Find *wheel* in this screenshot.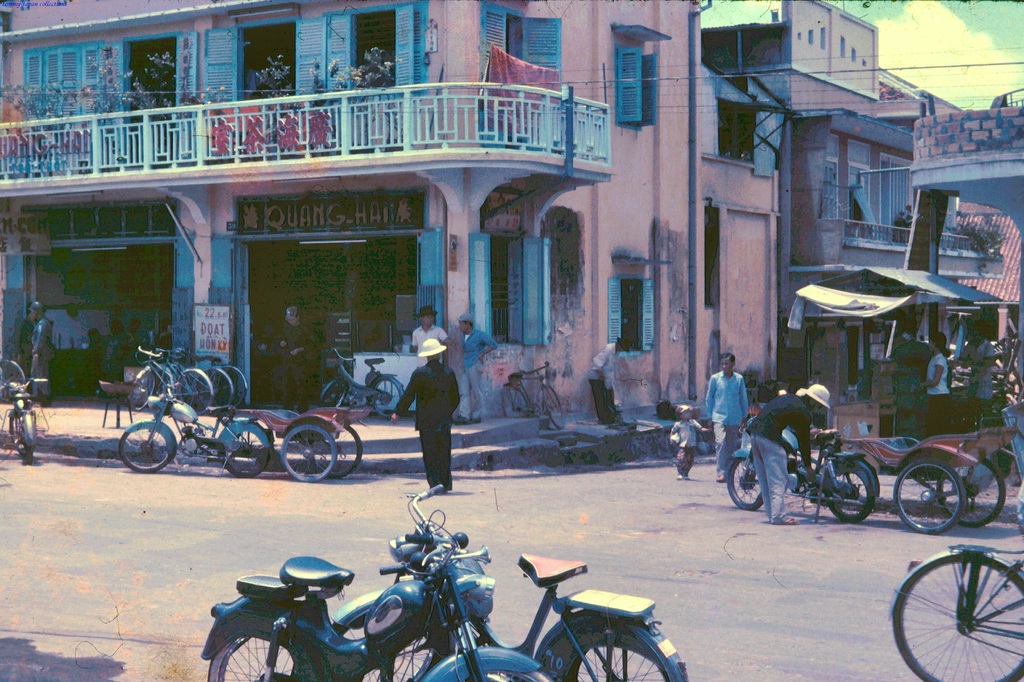
The bounding box for *wheel* is 190,368,235,413.
